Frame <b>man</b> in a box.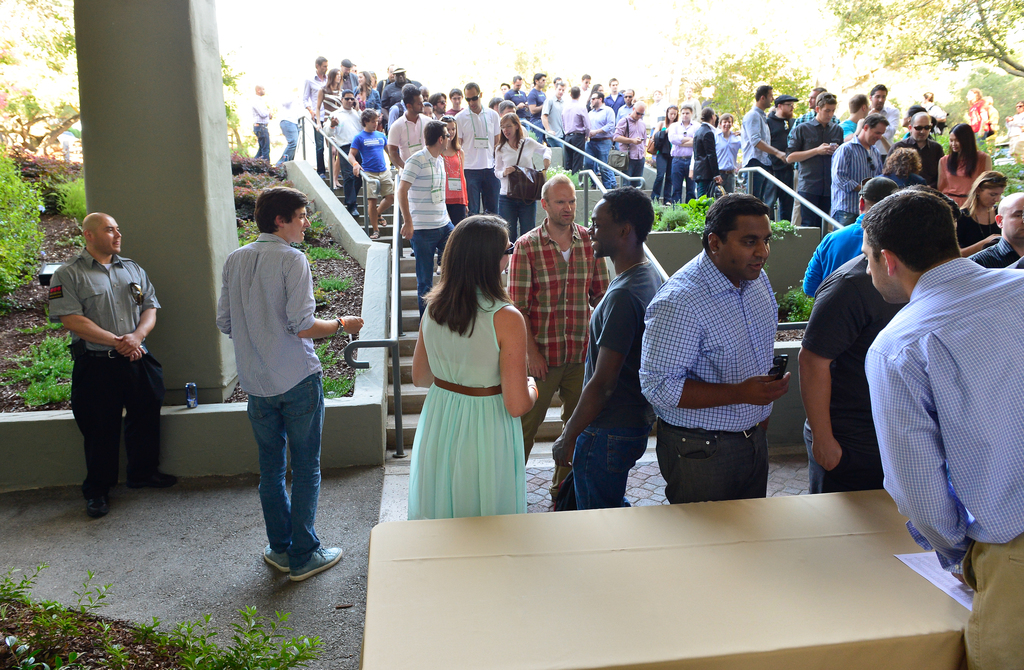
detection(967, 195, 1023, 270).
